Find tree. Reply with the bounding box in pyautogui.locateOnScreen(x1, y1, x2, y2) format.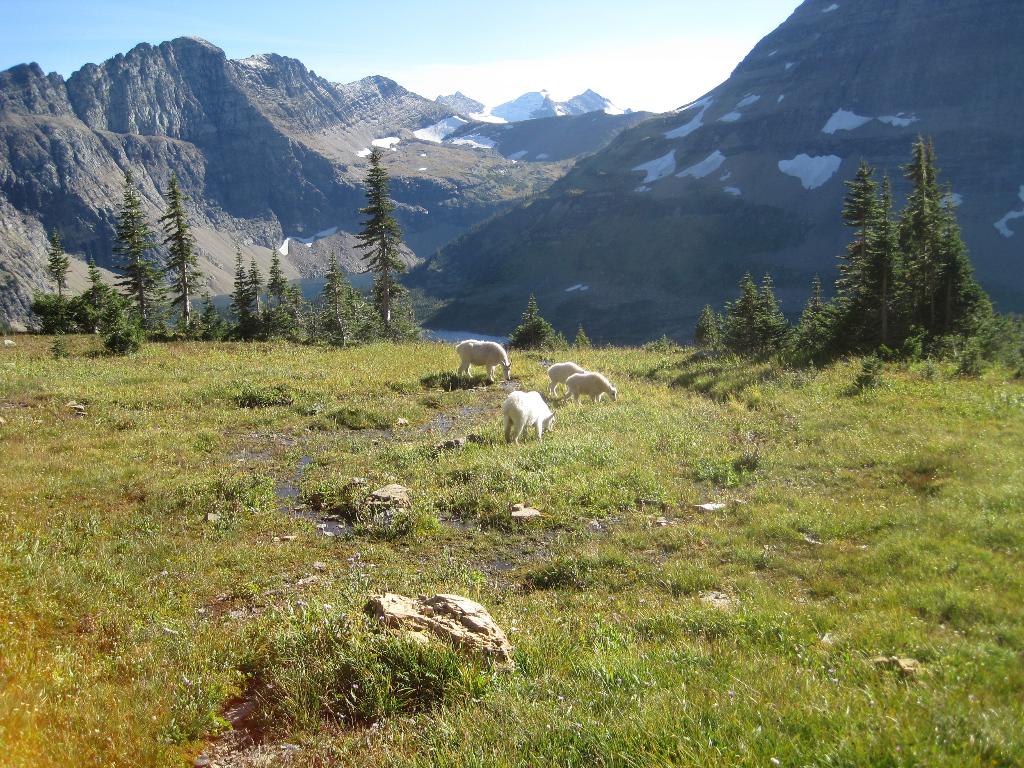
pyautogui.locateOnScreen(241, 254, 262, 331).
